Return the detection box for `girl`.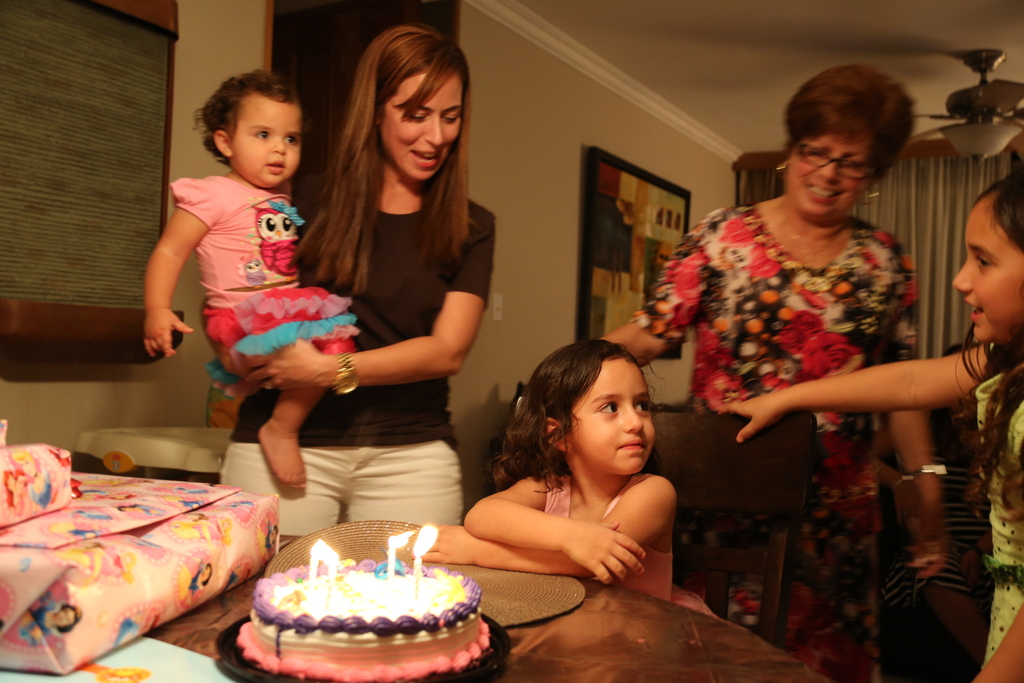
left=415, top=339, right=673, bottom=608.
